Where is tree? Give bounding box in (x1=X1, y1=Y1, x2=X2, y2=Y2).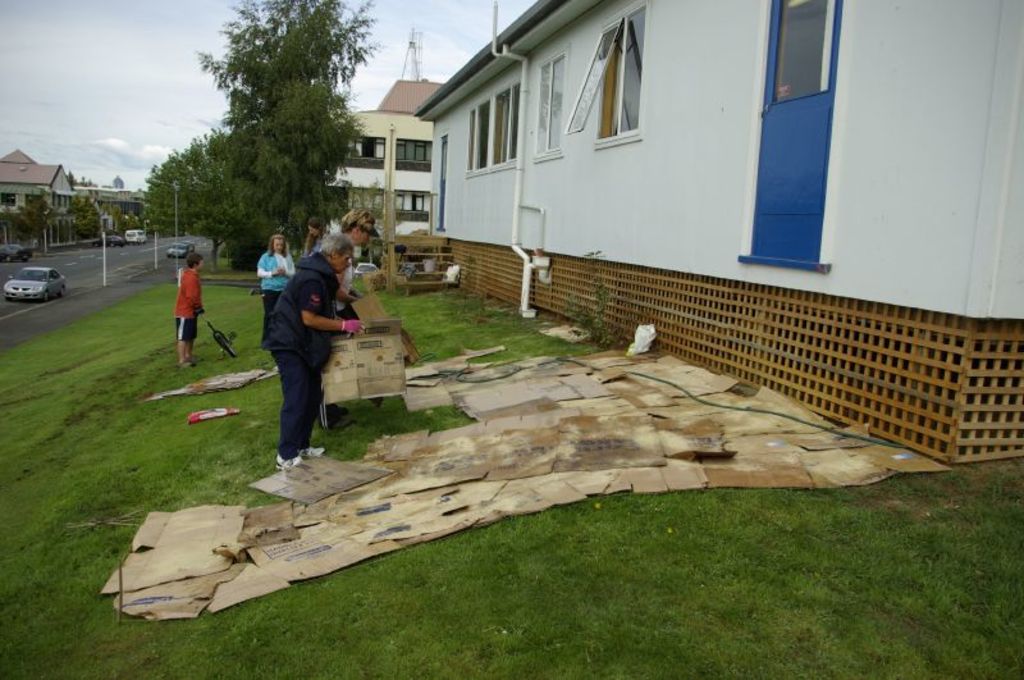
(x1=152, y1=132, x2=232, y2=266).
